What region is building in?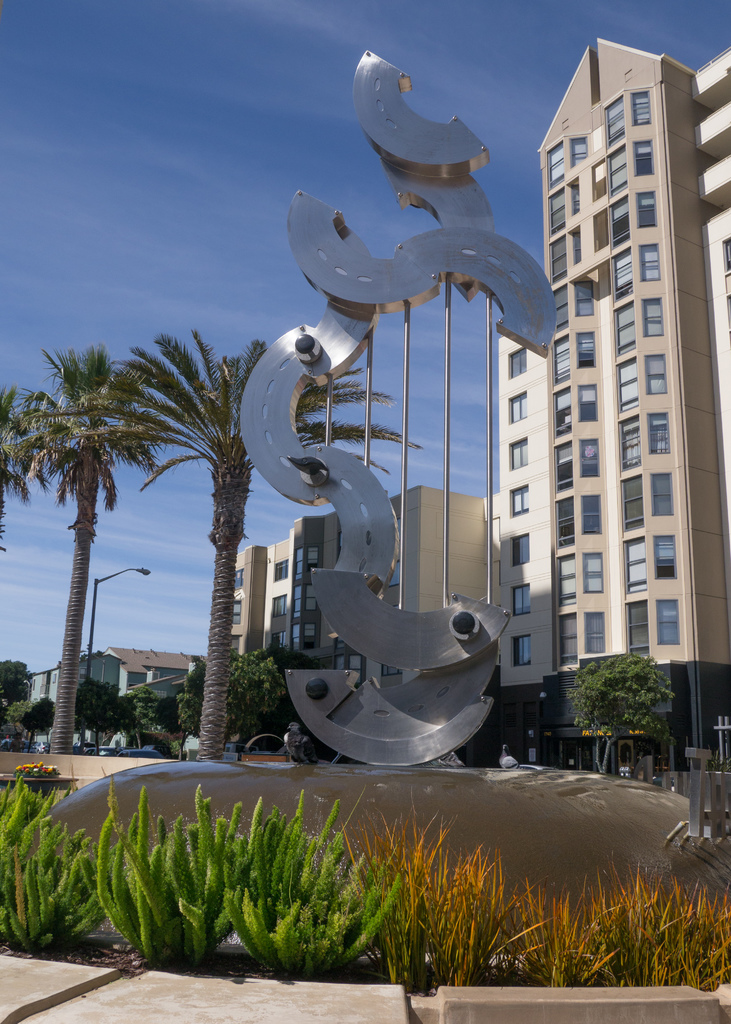
BBox(355, 479, 495, 696).
